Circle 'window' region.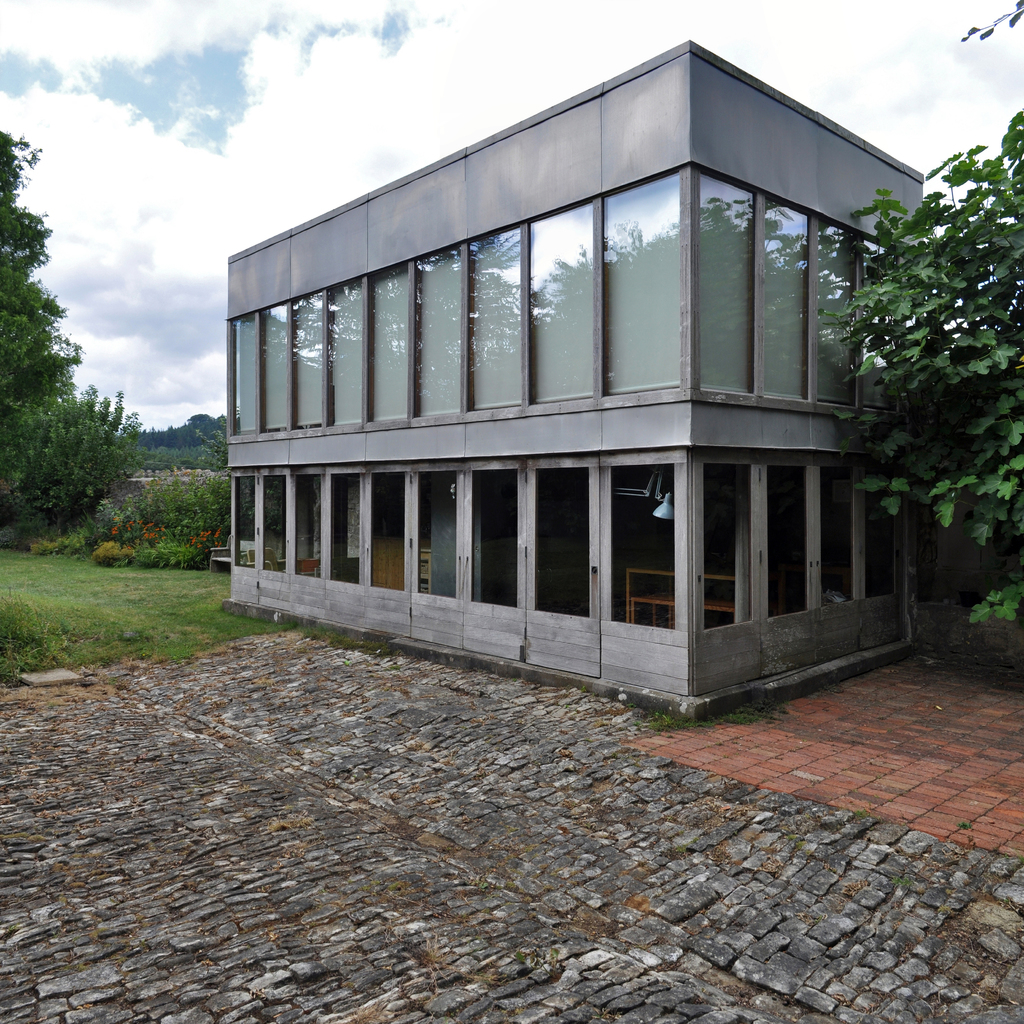
Region: {"x1": 233, "y1": 316, "x2": 256, "y2": 436}.
